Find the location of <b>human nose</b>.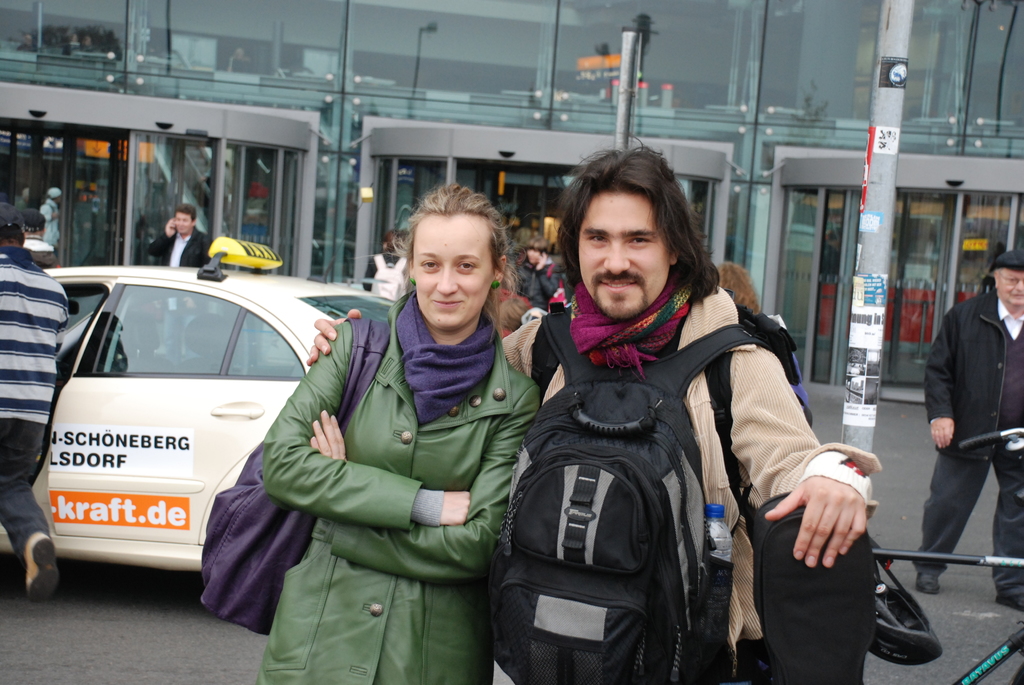
Location: rect(431, 266, 456, 295).
